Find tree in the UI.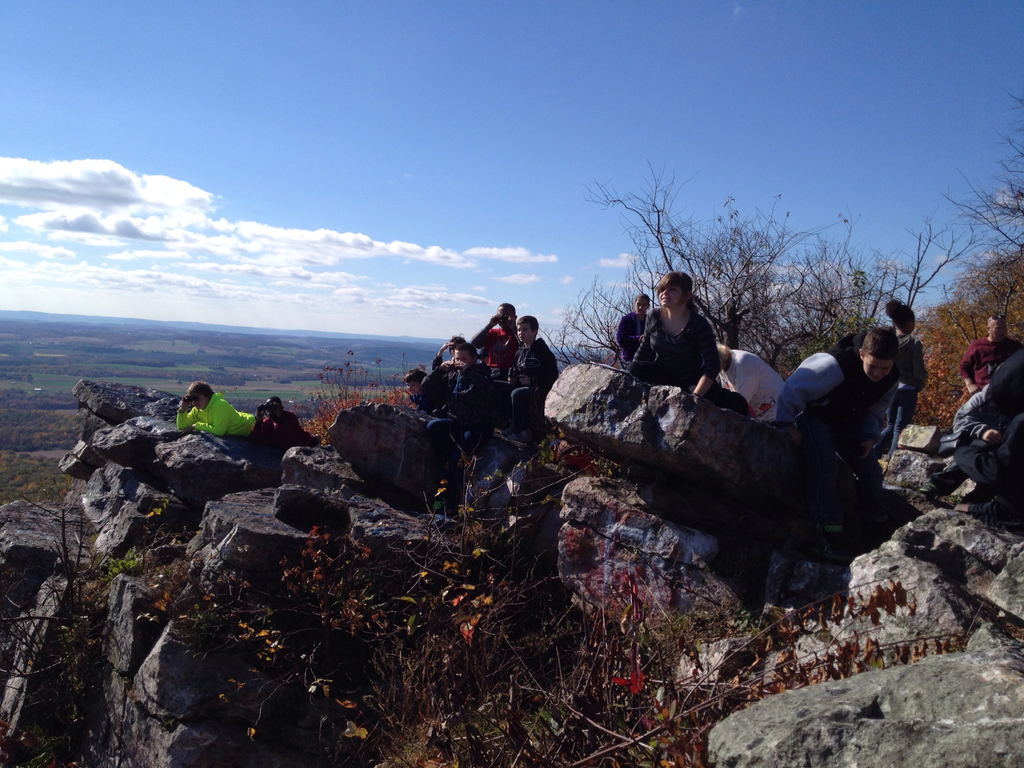
UI element at (540, 162, 915, 356).
